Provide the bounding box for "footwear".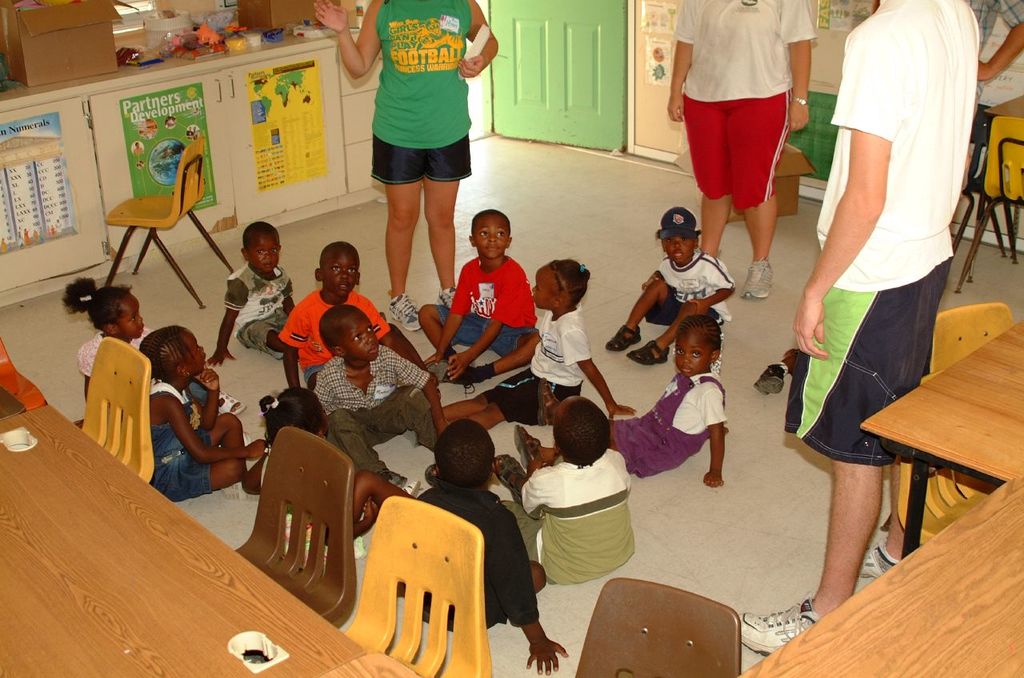
select_region(512, 425, 544, 471).
